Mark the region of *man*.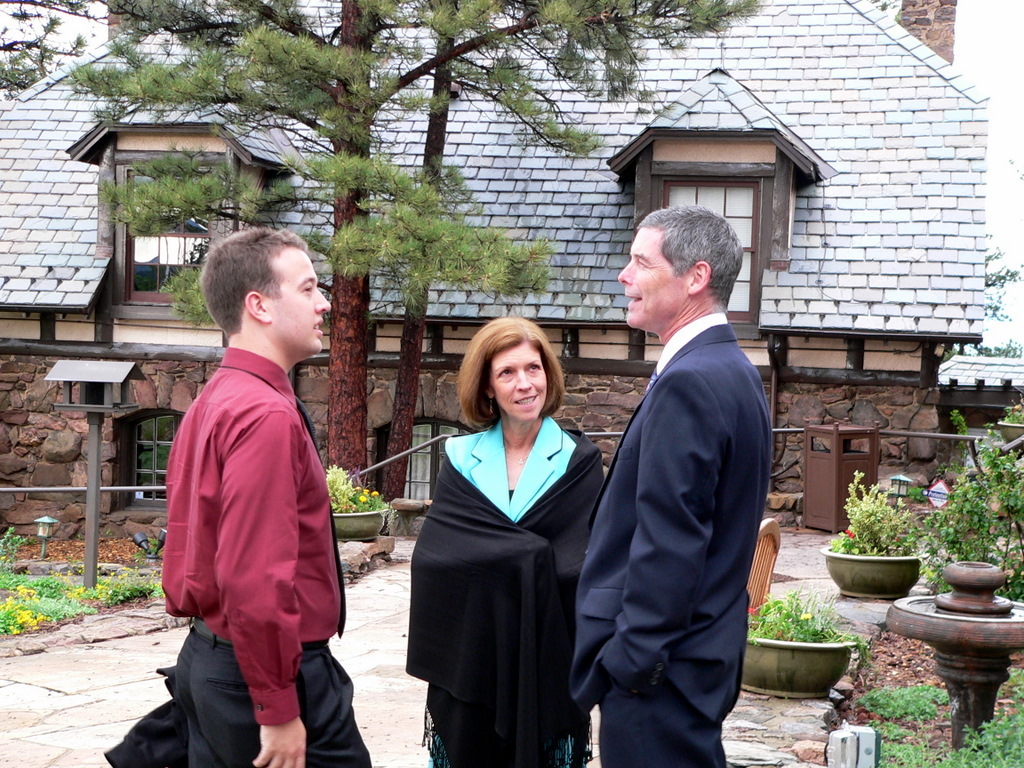
Region: x1=161 y1=225 x2=377 y2=767.
